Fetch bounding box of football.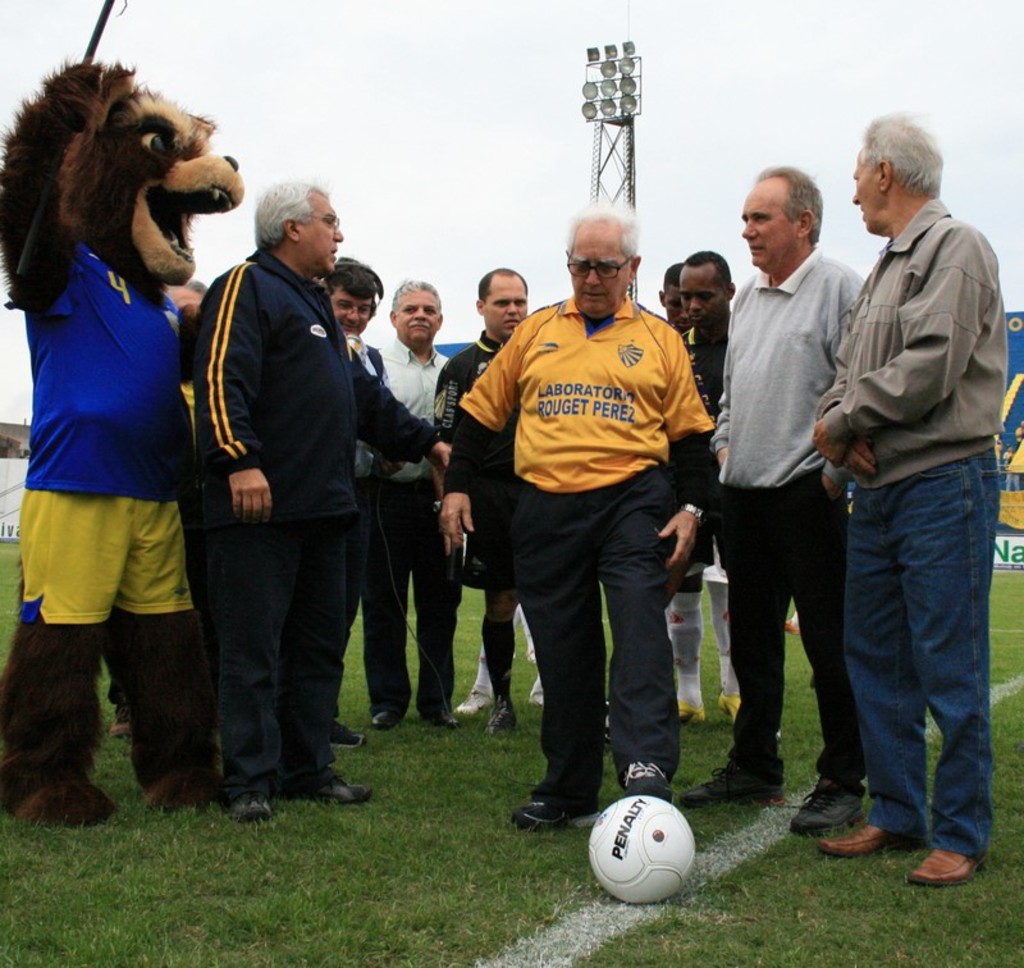
Bbox: Rect(586, 791, 700, 901).
